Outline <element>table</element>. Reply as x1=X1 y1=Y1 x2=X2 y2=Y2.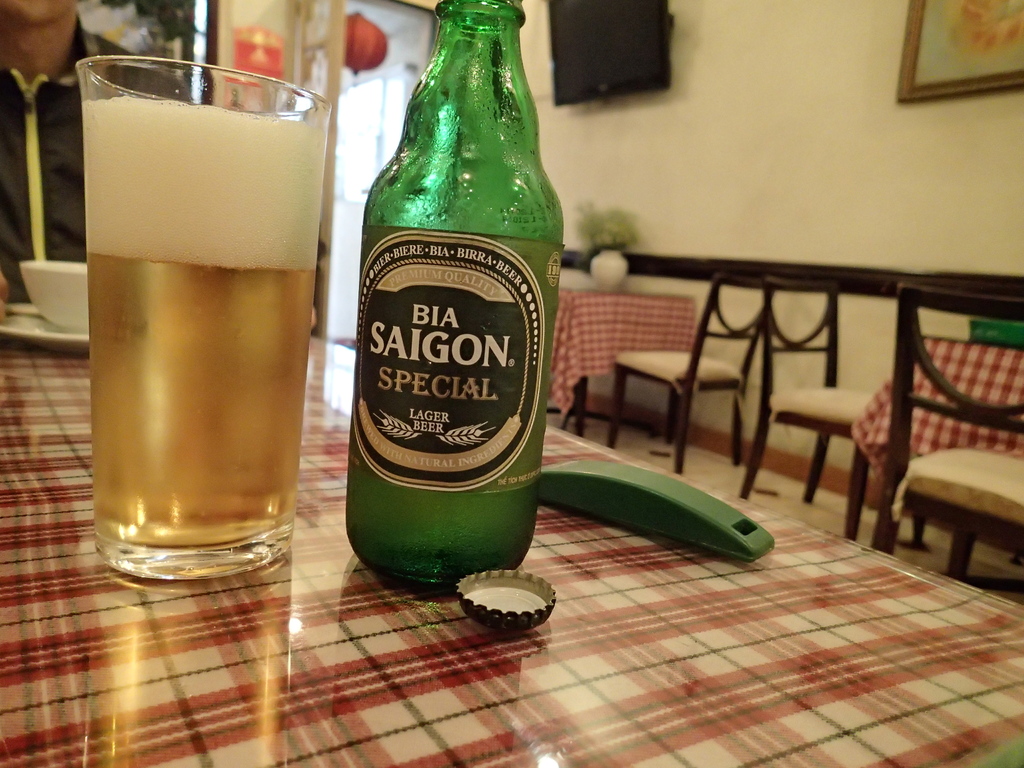
x1=554 y1=289 x2=696 y2=435.
